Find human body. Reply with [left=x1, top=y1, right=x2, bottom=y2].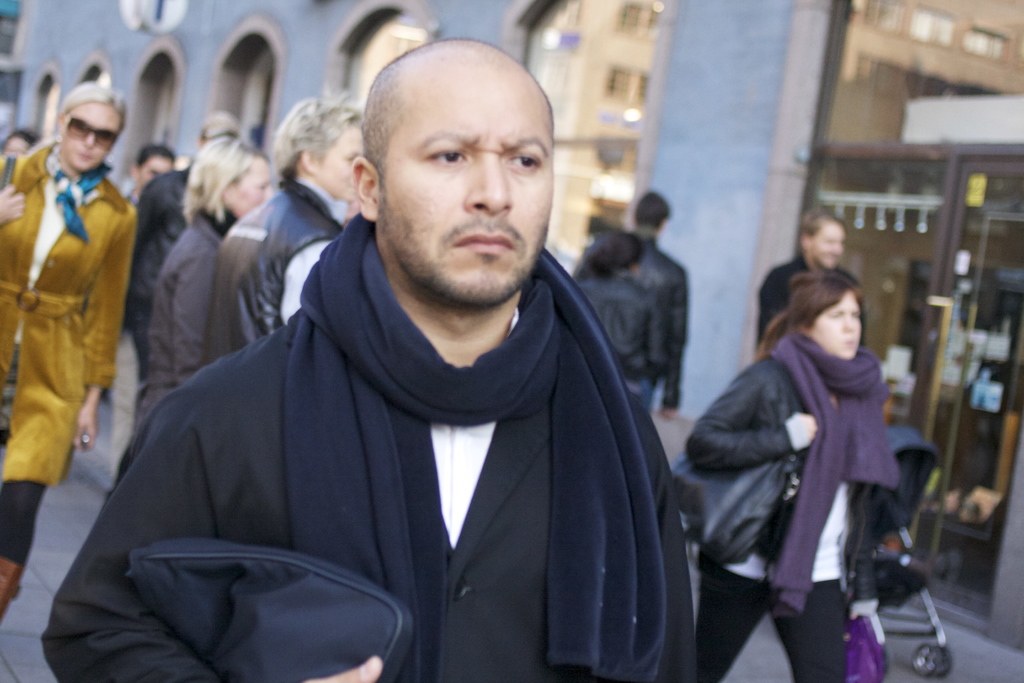
[left=118, top=165, right=189, bottom=454].
